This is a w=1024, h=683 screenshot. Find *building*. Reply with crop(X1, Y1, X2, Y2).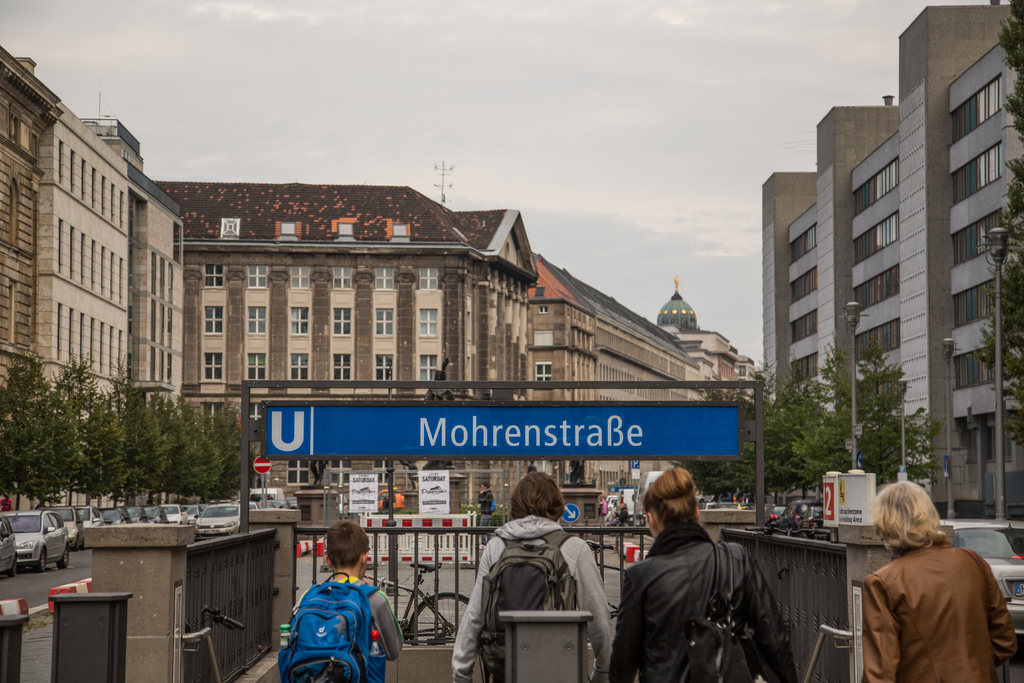
crop(763, 0, 1023, 522).
